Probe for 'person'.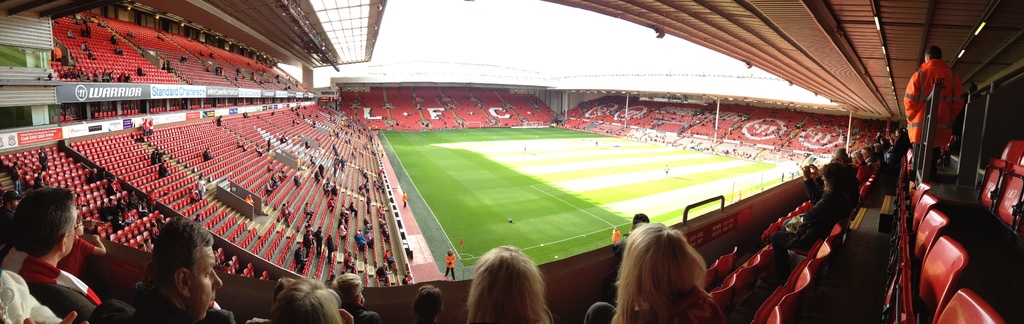
Probe result: 802, 147, 858, 203.
